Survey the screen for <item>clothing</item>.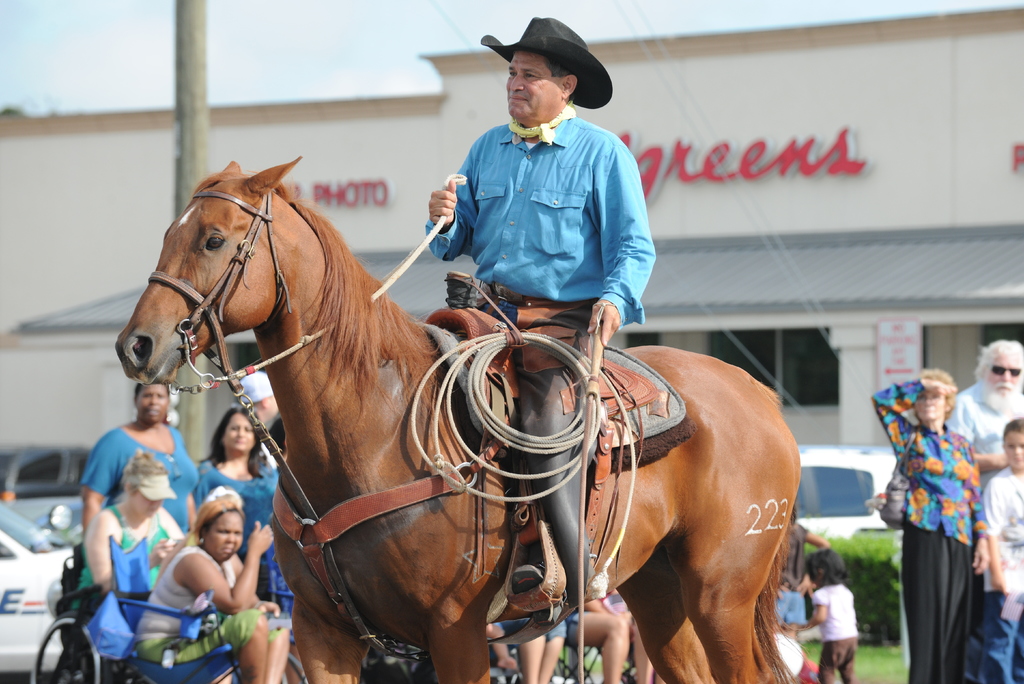
Survey found: (979,456,1023,683).
